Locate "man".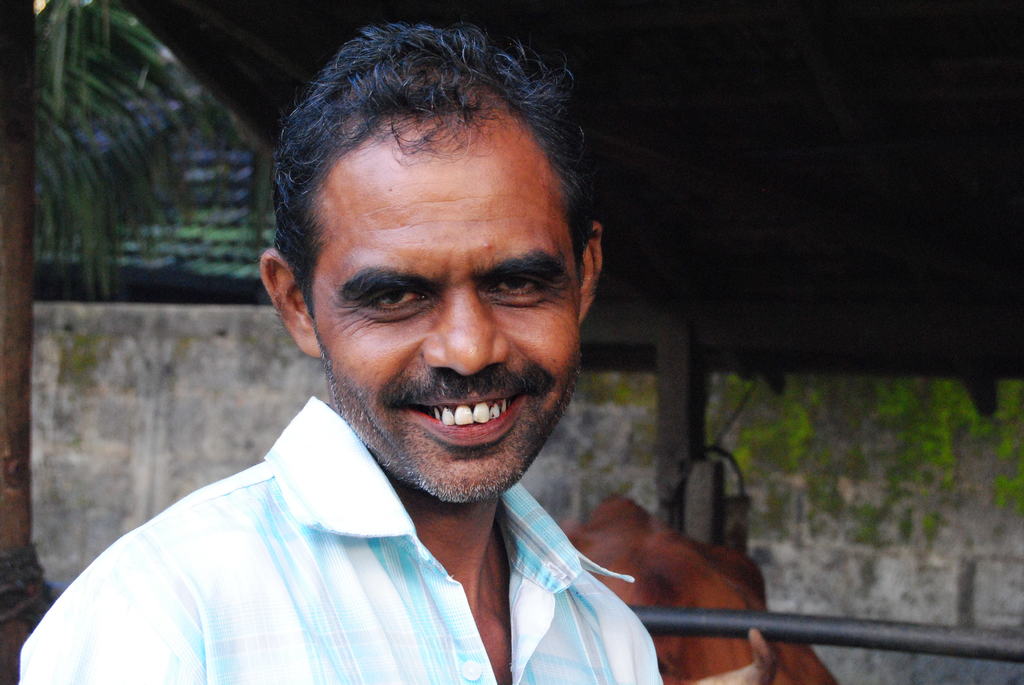
Bounding box: {"left": 45, "top": 40, "right": 762, "bottom": 677}.
